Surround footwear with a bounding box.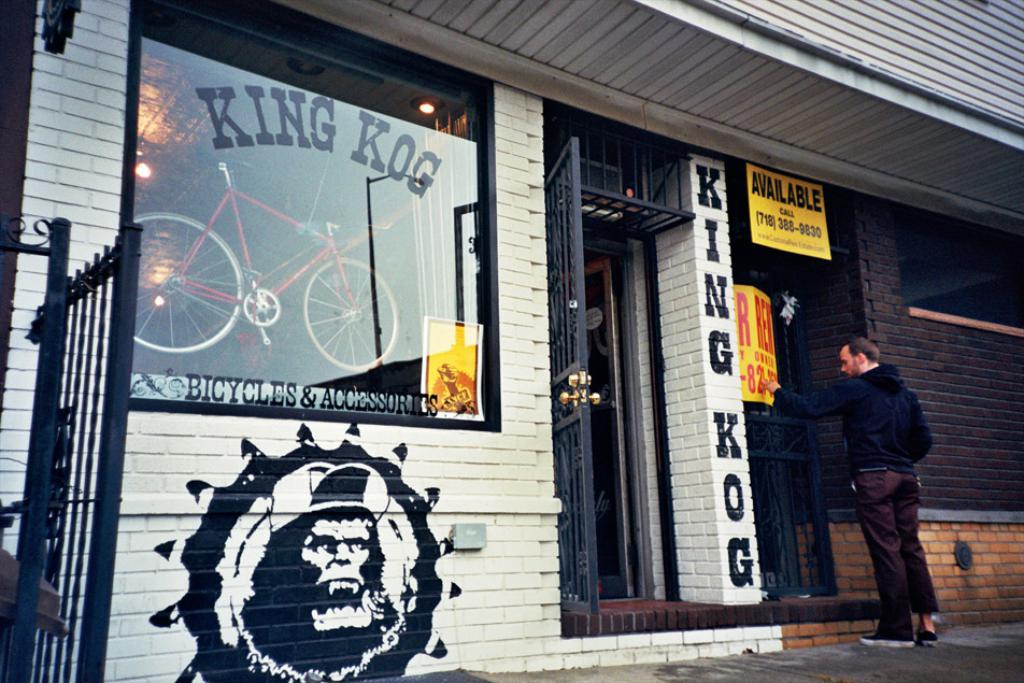
[x1=922, y1=627, x2=939, y2=645].
